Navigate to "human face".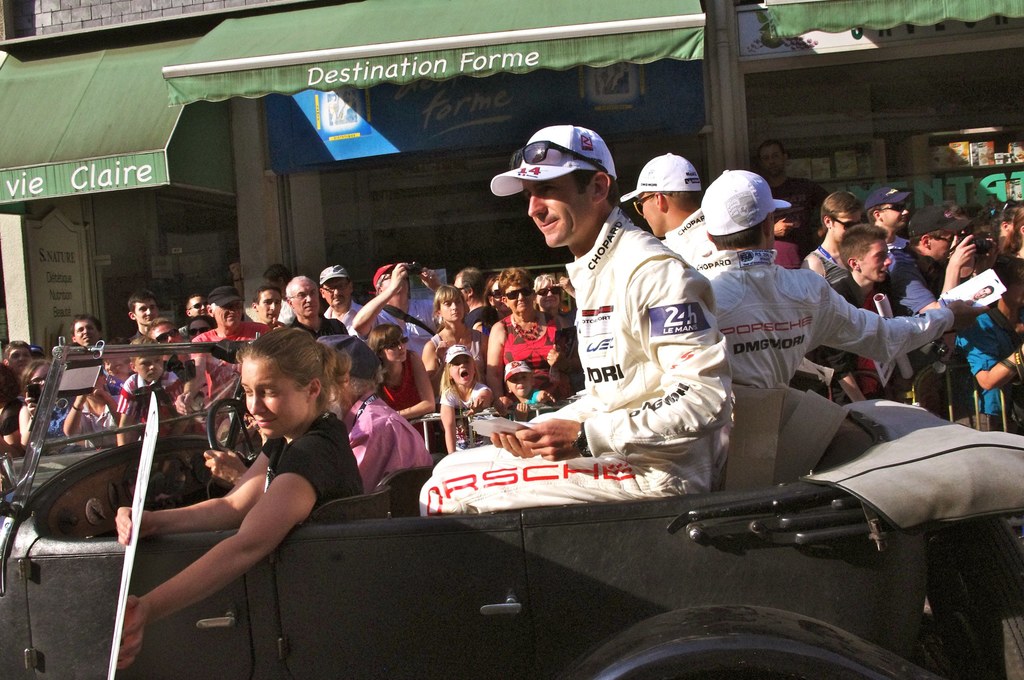
Navigation target: l=520, t=179, r=592, b=250.
